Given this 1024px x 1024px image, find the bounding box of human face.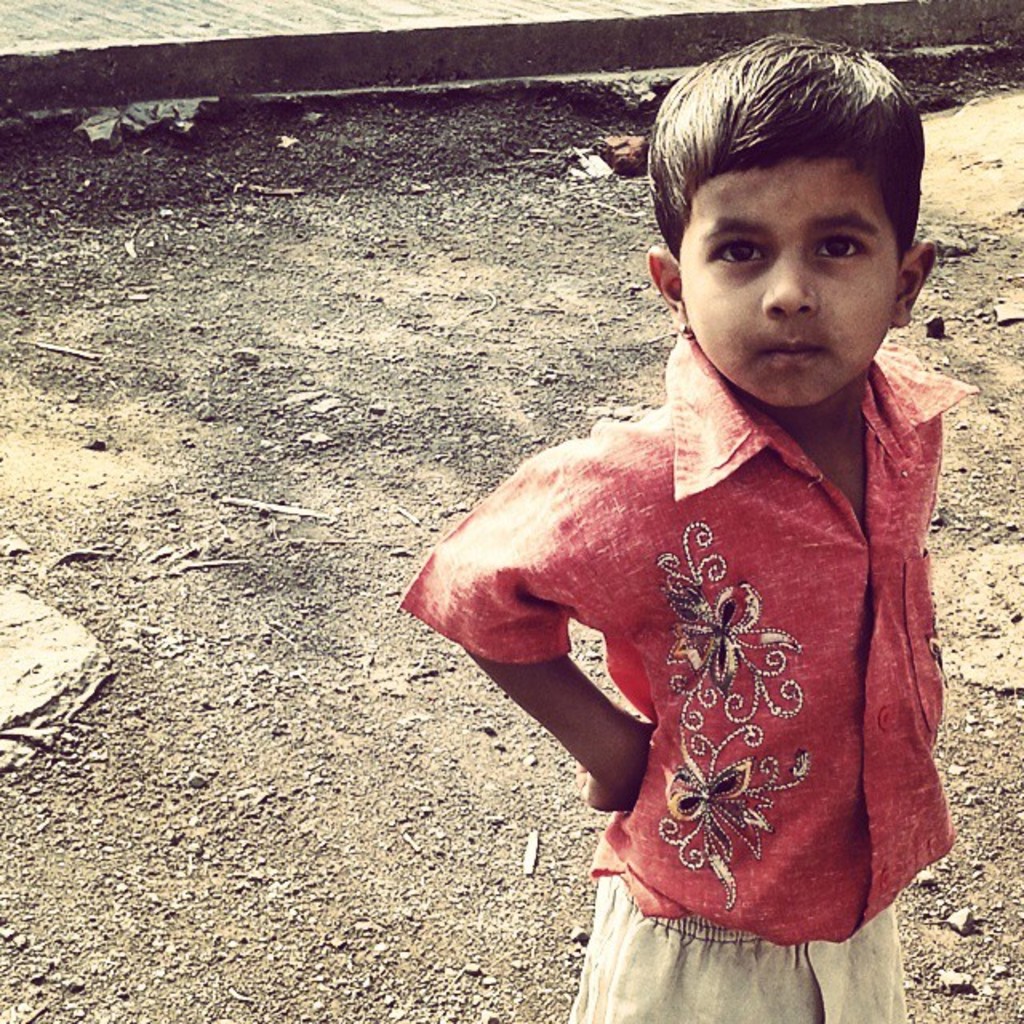
{"x1": 678, "y1": 160, "x2": 894, "y2": 410}.
